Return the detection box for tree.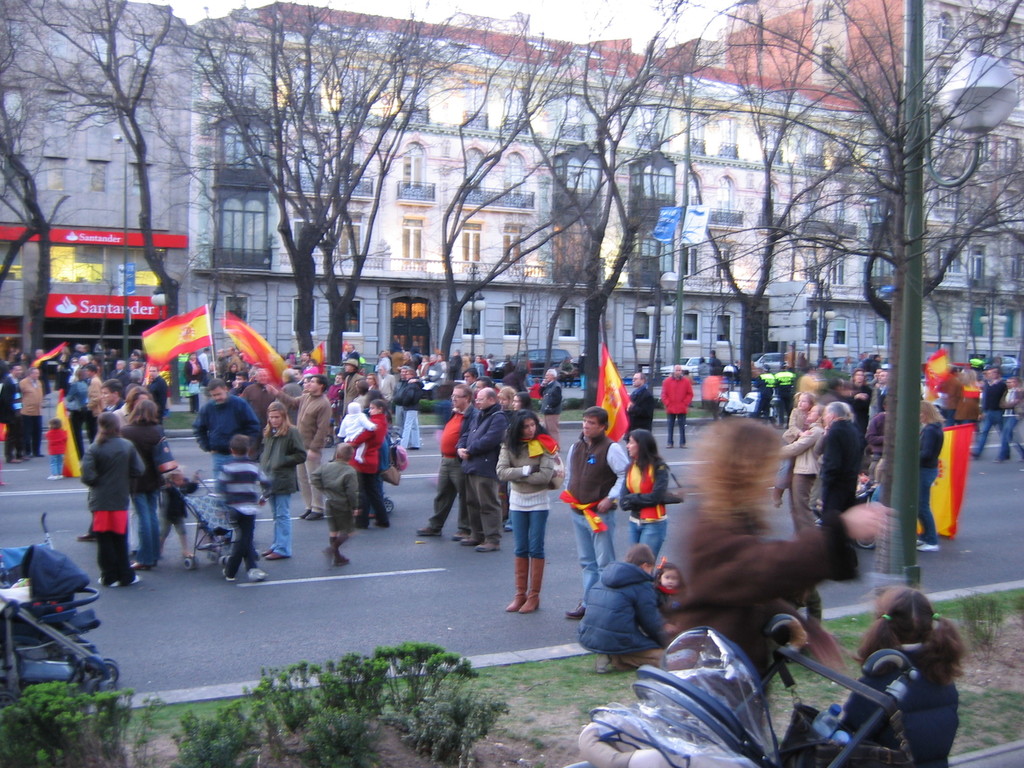
662, 0, 1023, 578.
